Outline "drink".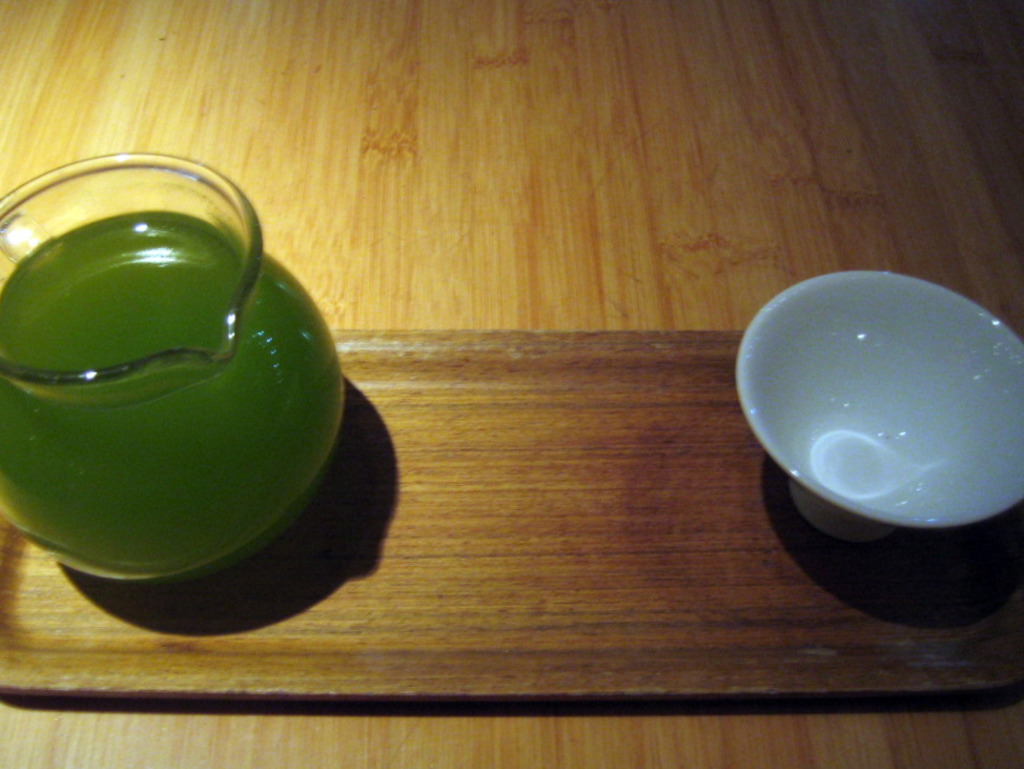
Outline: x1=0 y1=221 x2=345 y2=582.
